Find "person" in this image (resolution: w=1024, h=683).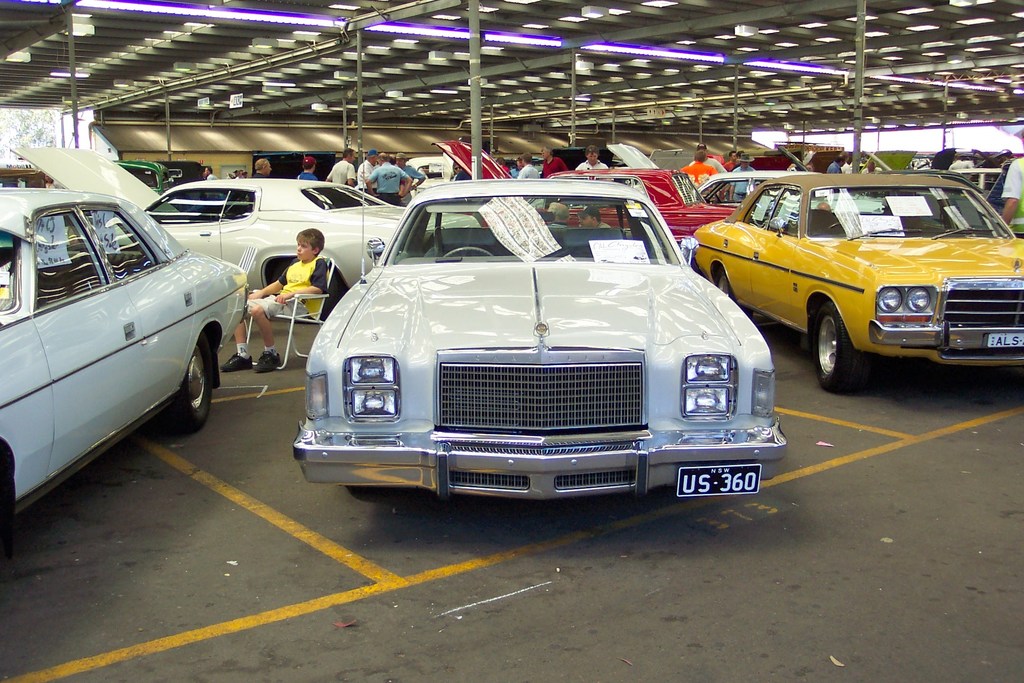
region(728, 153, 755, 203).
